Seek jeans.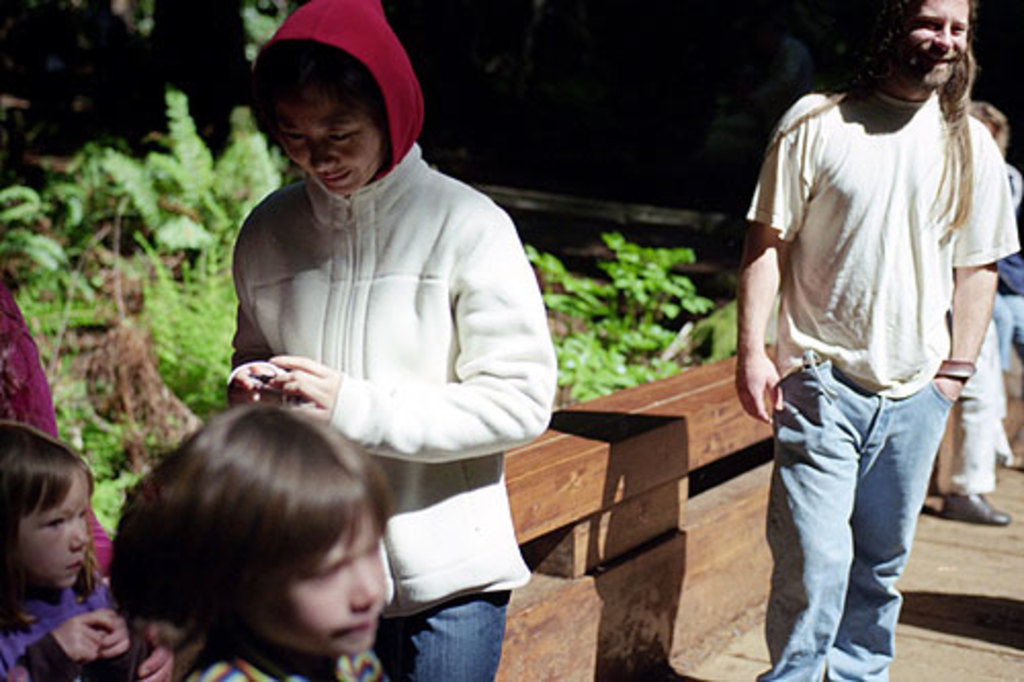
[left=987, top=289, right=1022, bottom=371].
